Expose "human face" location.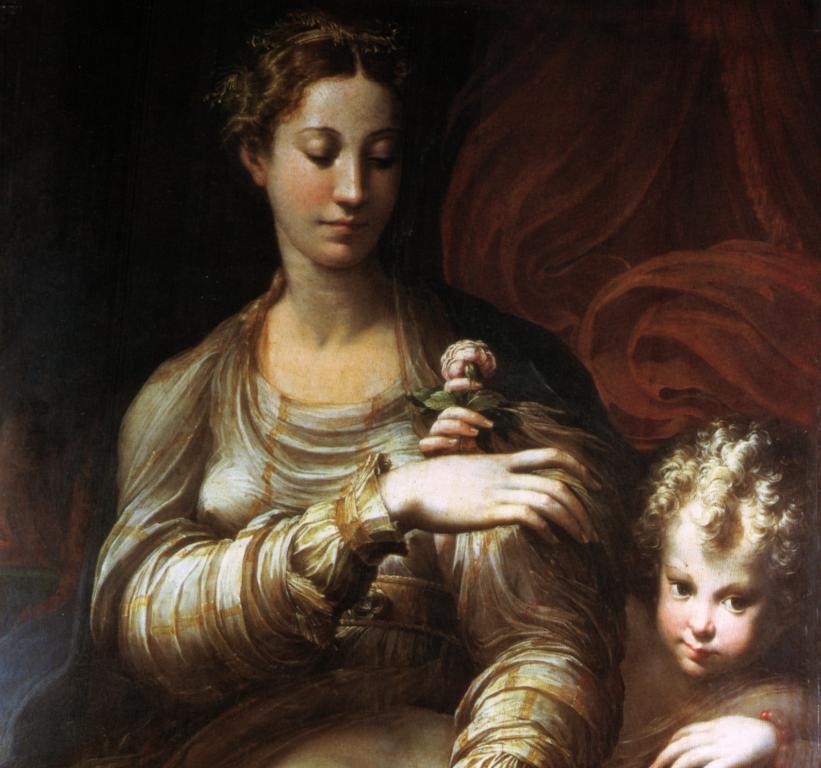
Exposed at {"x1": 657, "y1": 501, "x2": 778, "y2": 680}.
